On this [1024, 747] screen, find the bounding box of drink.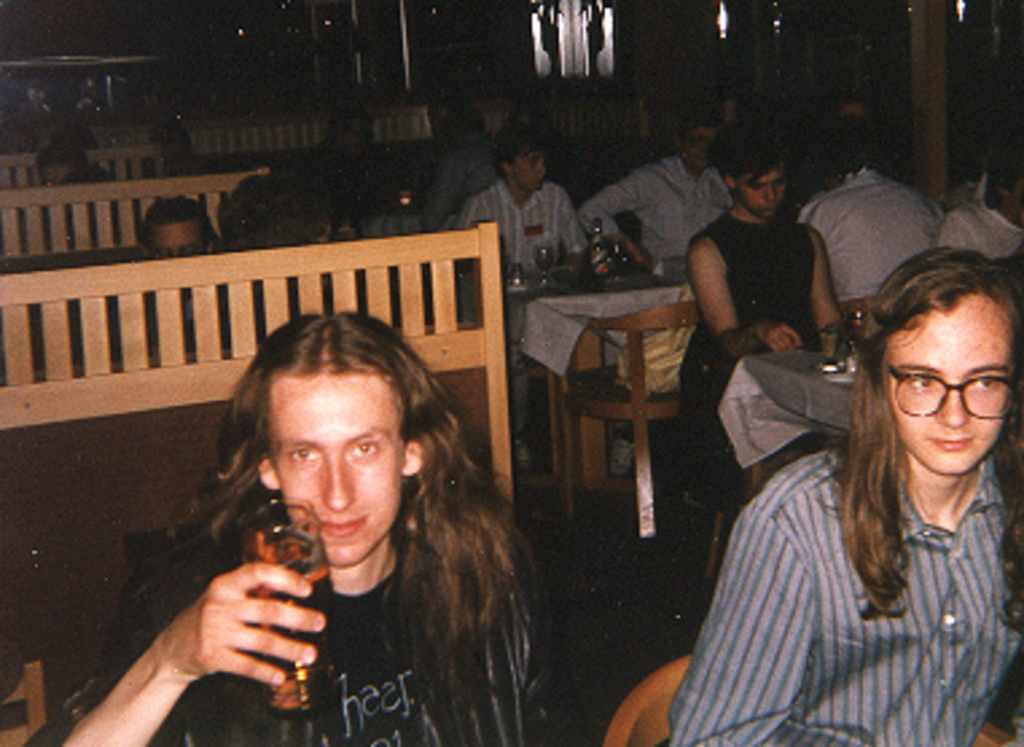
Bounding box: [239,524,339,683].
